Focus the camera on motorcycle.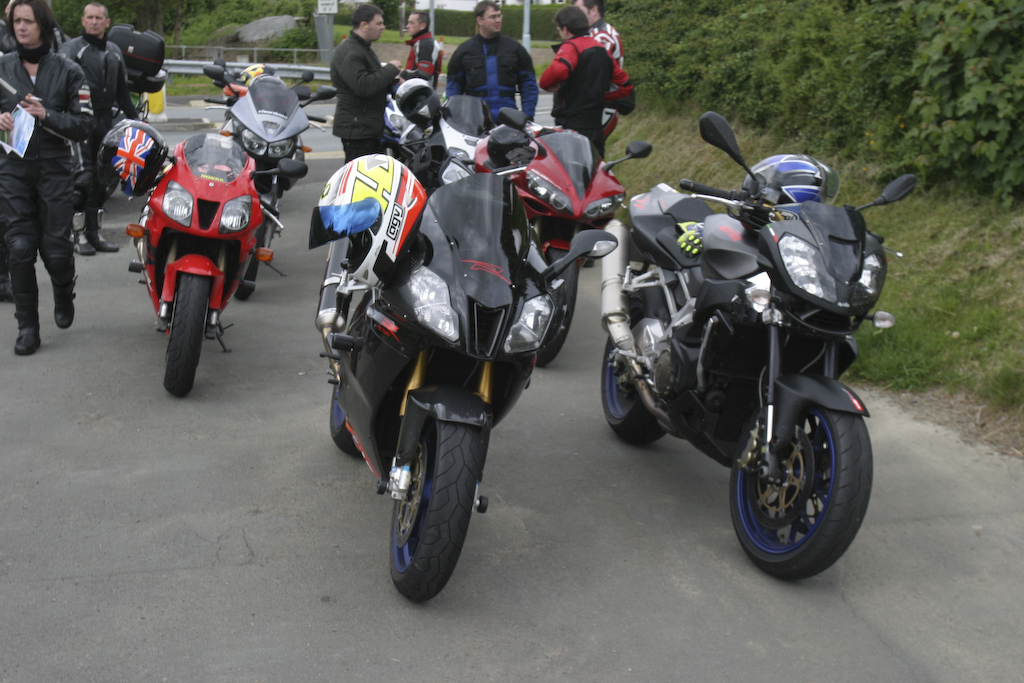
Focus region: region(475, 103, 652, 368).
